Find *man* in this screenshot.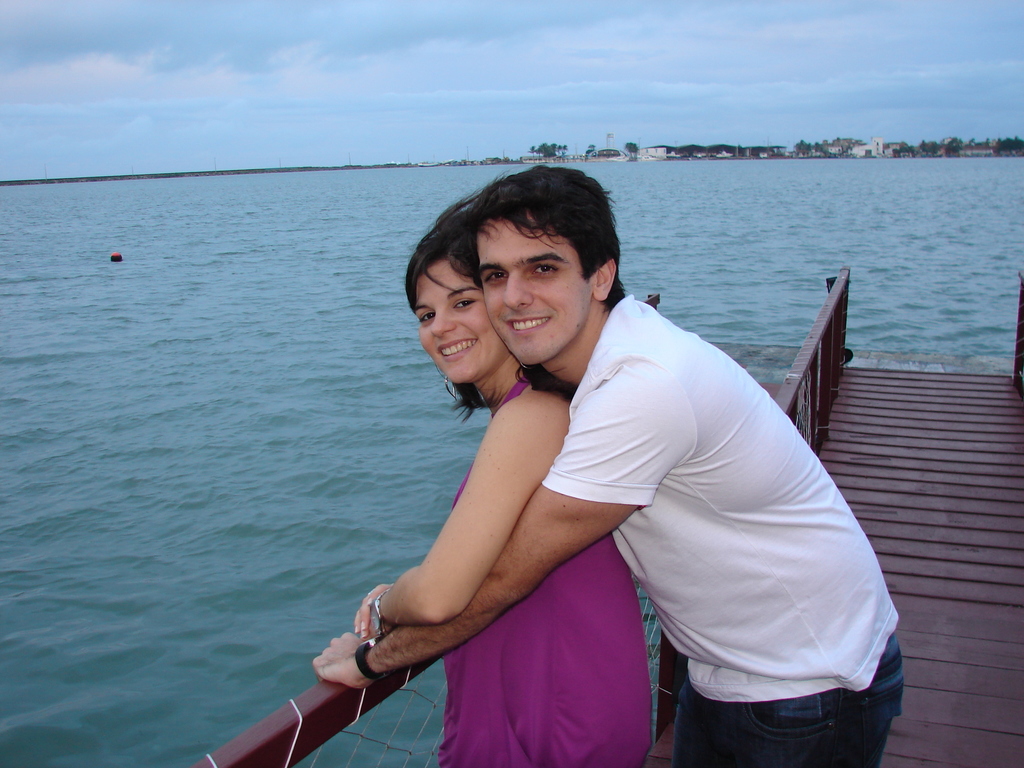
The bounding box for *man* is <bbox>358, 169, 869, 749</bbox>.
